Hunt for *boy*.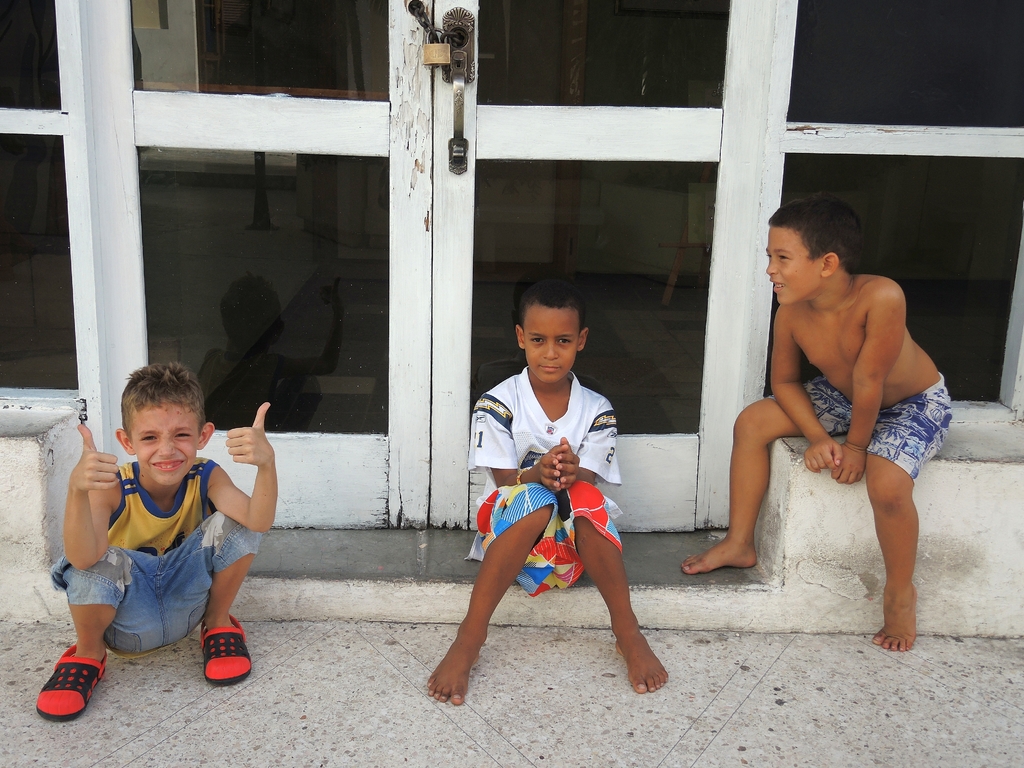
Hunted down at crop(433, 289, 671, 701).
